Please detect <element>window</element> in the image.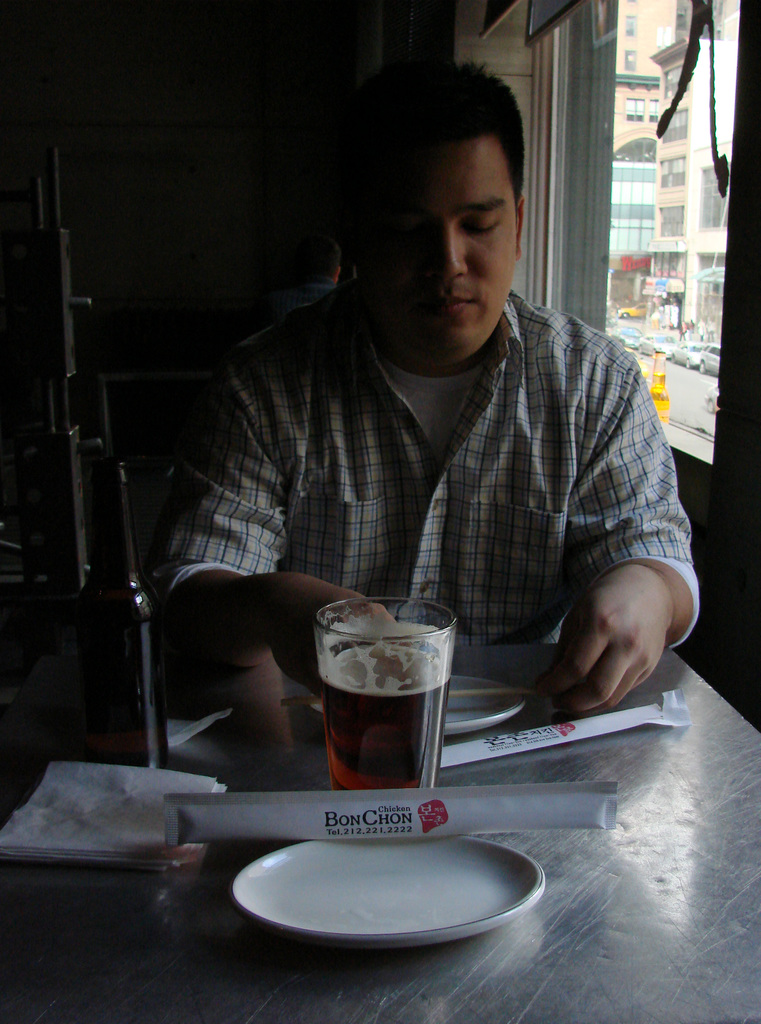
<bbox>623, 14, 637, 37</bbox>.
